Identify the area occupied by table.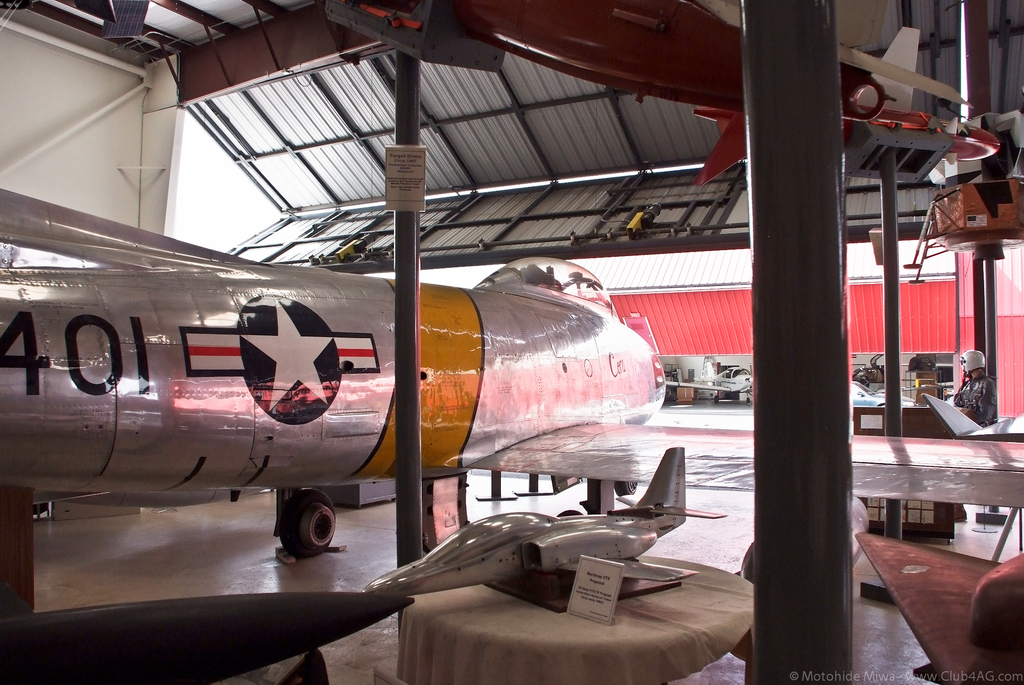
Area: 385,506,783,684.
